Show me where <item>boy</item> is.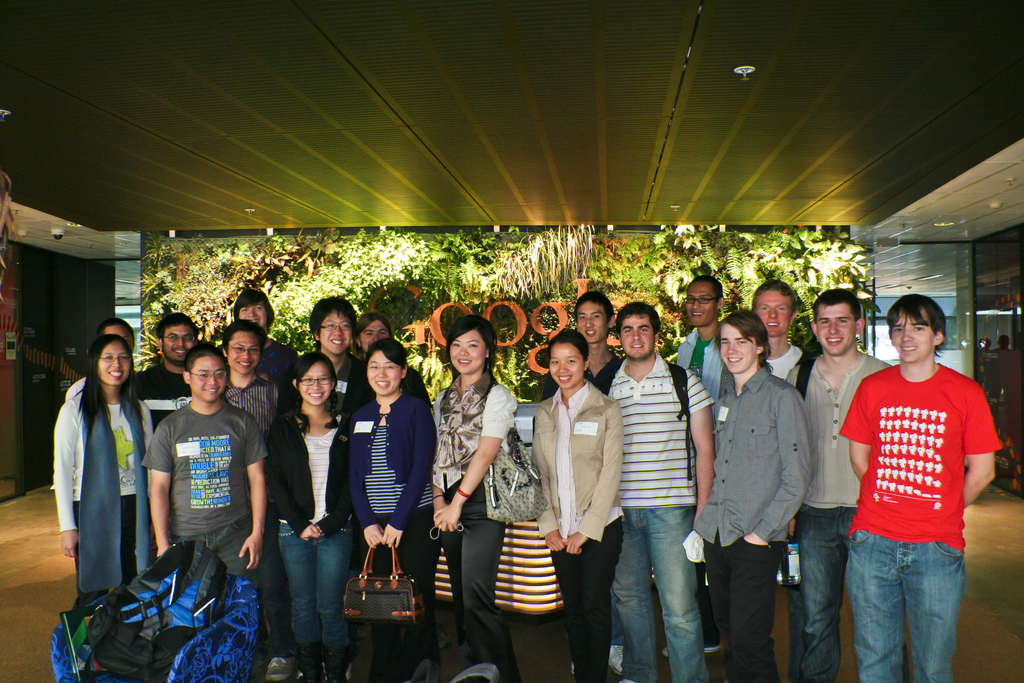
<item>boy</item> is at [842, 292, 1000, 682].
